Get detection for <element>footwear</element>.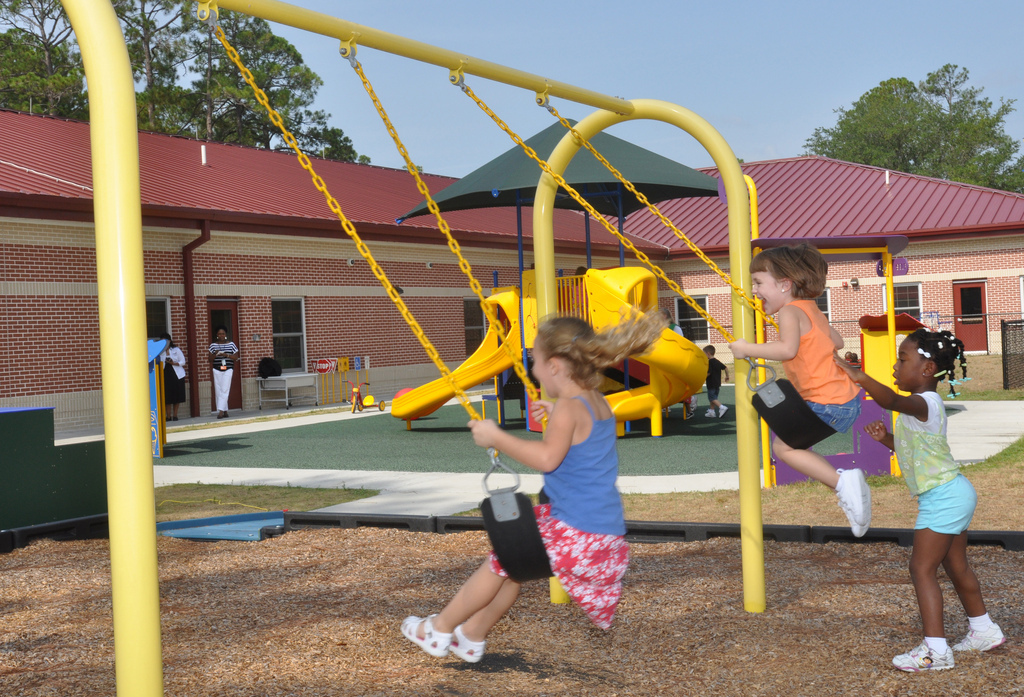
Detection: left=956, top=621, right=1007, bottom=649.
